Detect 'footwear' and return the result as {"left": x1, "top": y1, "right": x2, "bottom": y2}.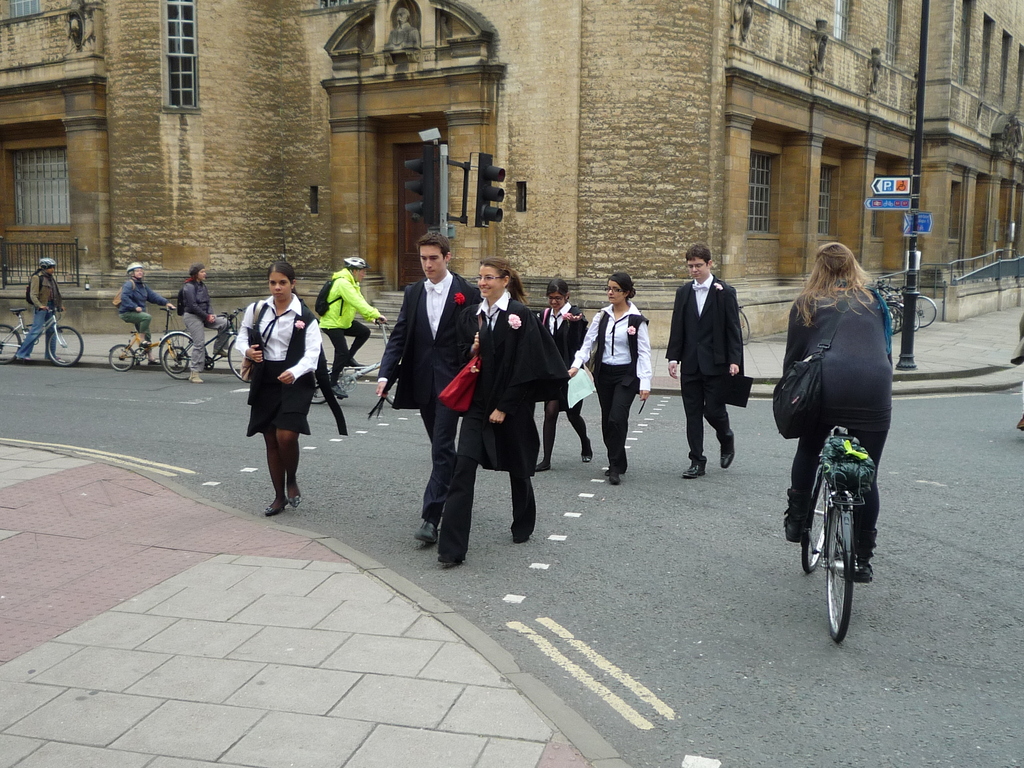
{"left": 851, "top": 527, "right": 878, "bottom": 584}.
